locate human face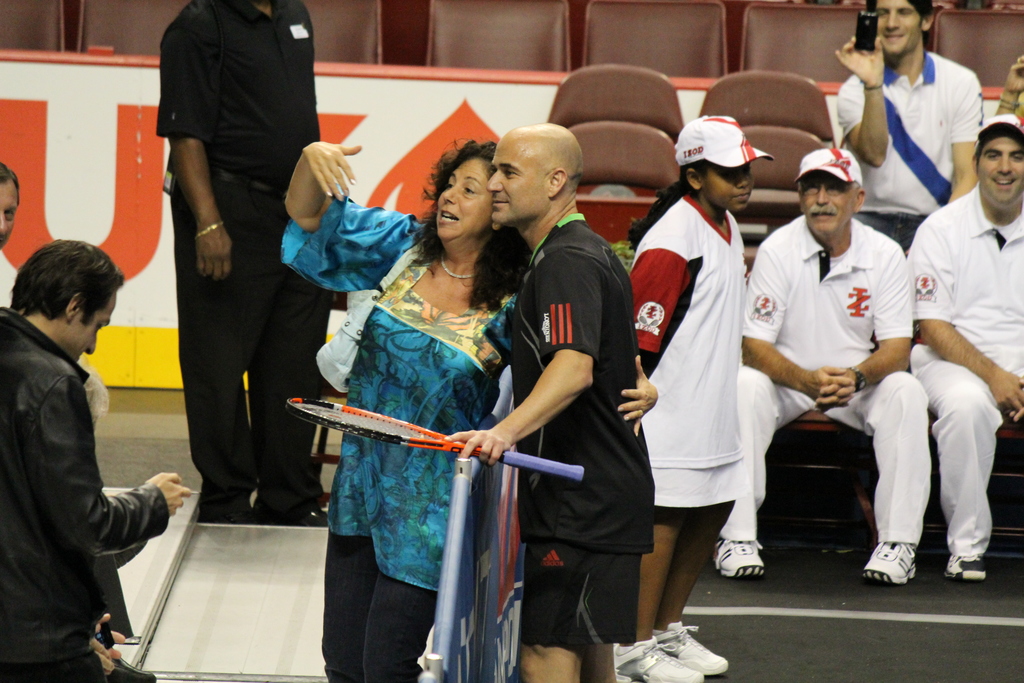
877/4/923/58
